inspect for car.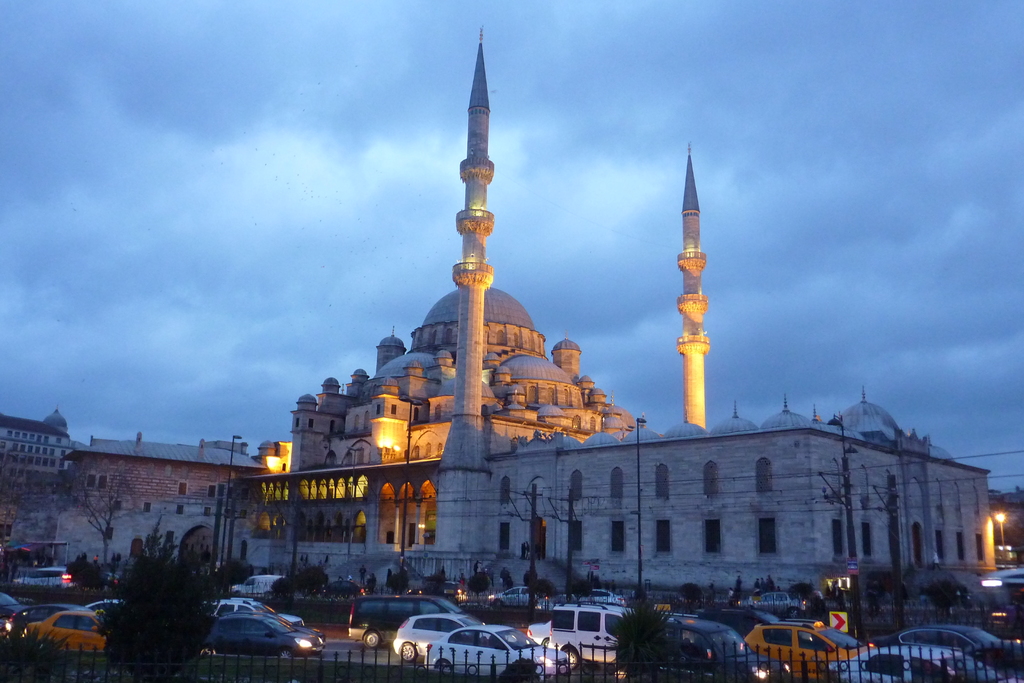
Inspection: locate(824, 641, 1015, 682).
